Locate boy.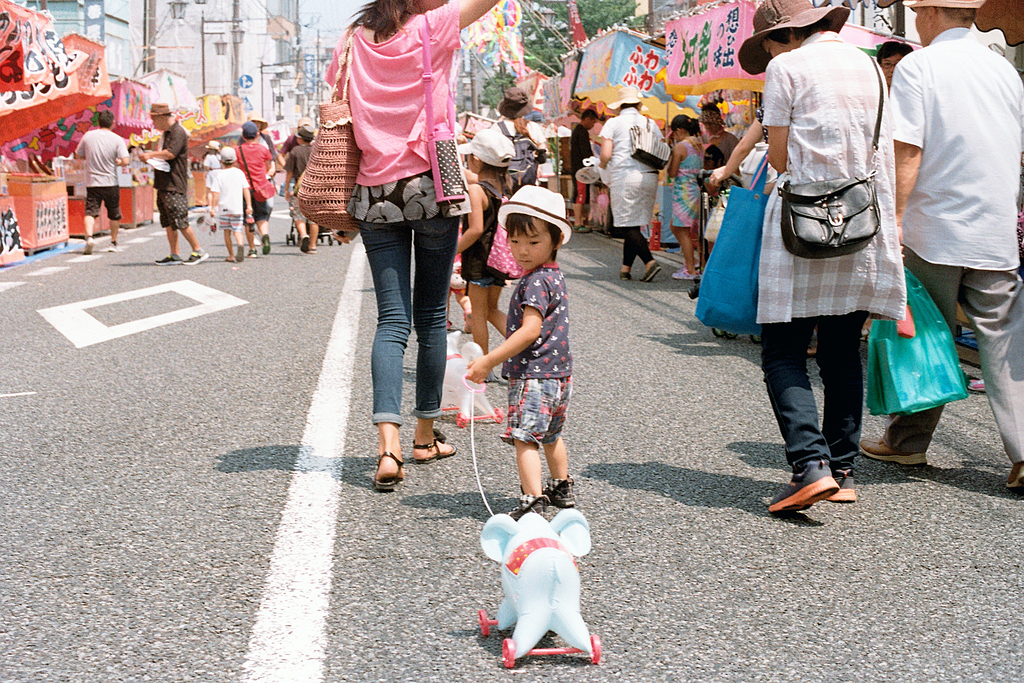
Bounding box: select_region(207, 147, 253, 262).
